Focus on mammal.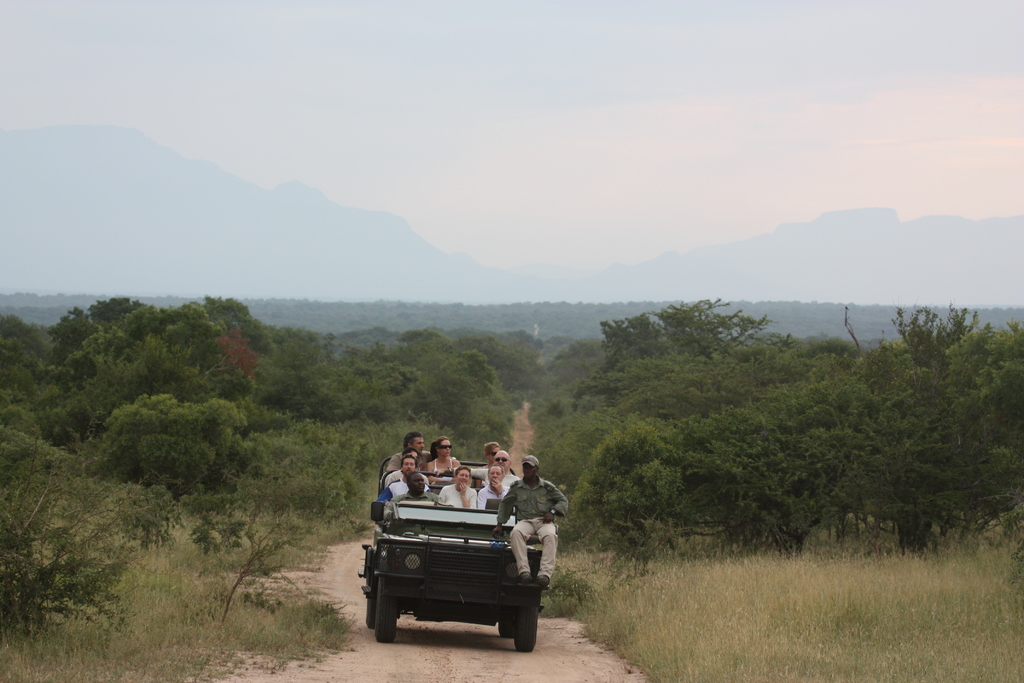
Focused at detection(431, 434, 456, 474).
